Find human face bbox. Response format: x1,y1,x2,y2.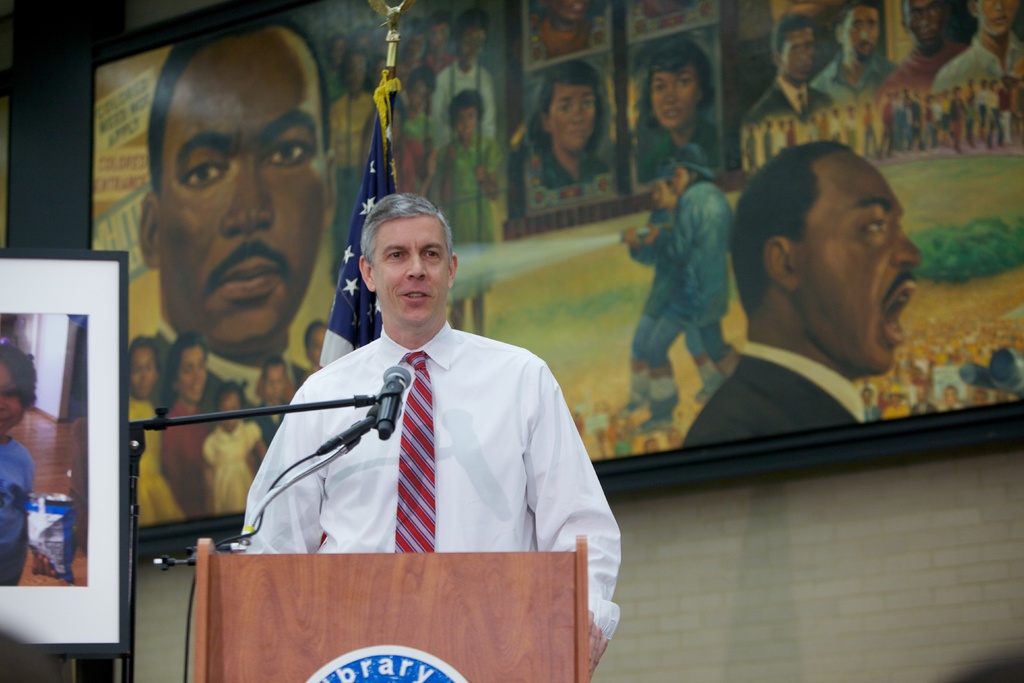
798,149,924,377.
